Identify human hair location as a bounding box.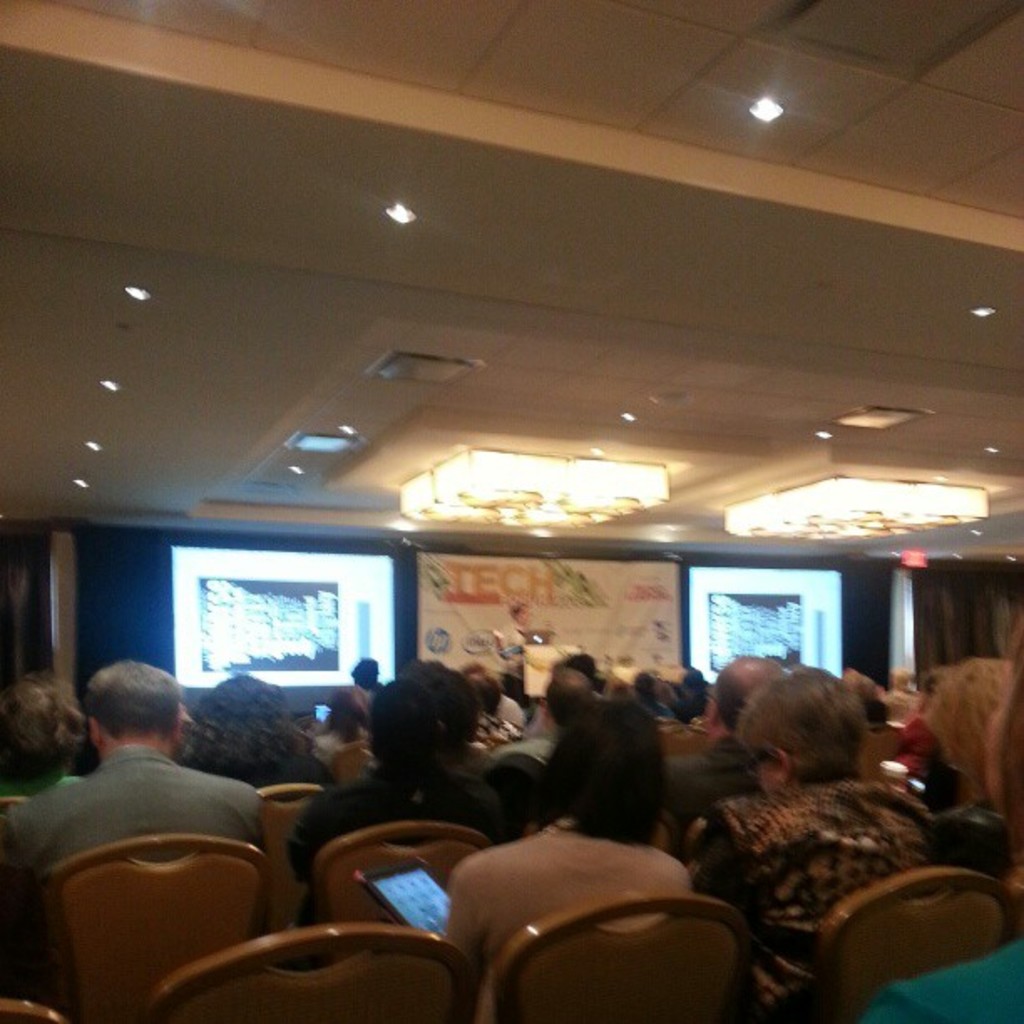
rect(413, 651, 475, 748).
